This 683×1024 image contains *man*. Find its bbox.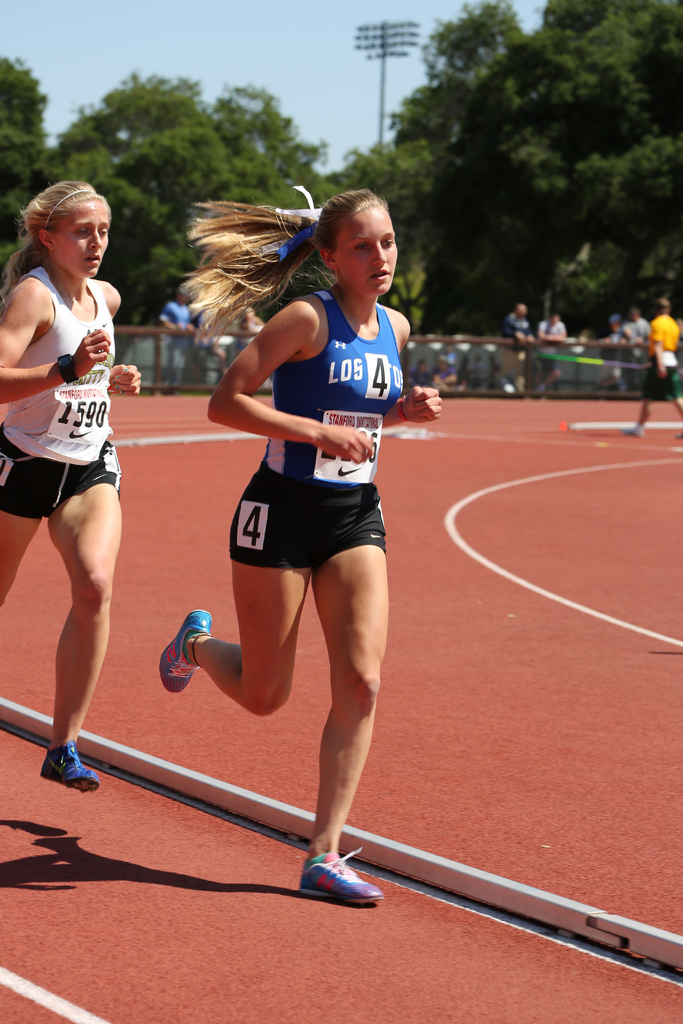
detection(625, 301, 655, 371).
